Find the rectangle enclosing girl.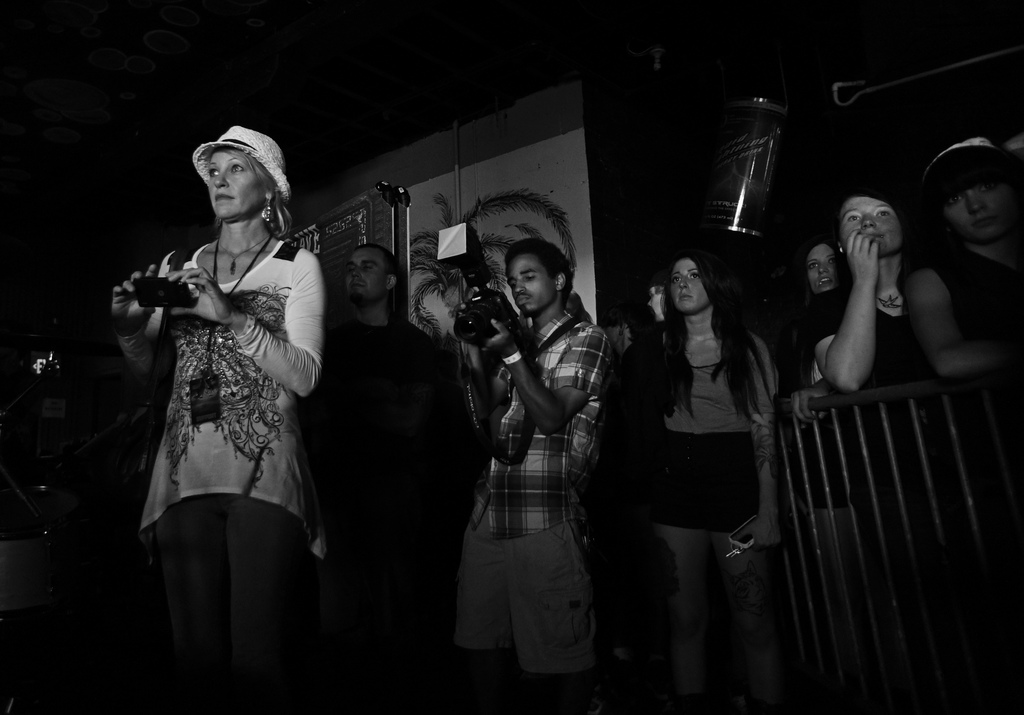
left=803, top=194, right=934, bottom=389.
